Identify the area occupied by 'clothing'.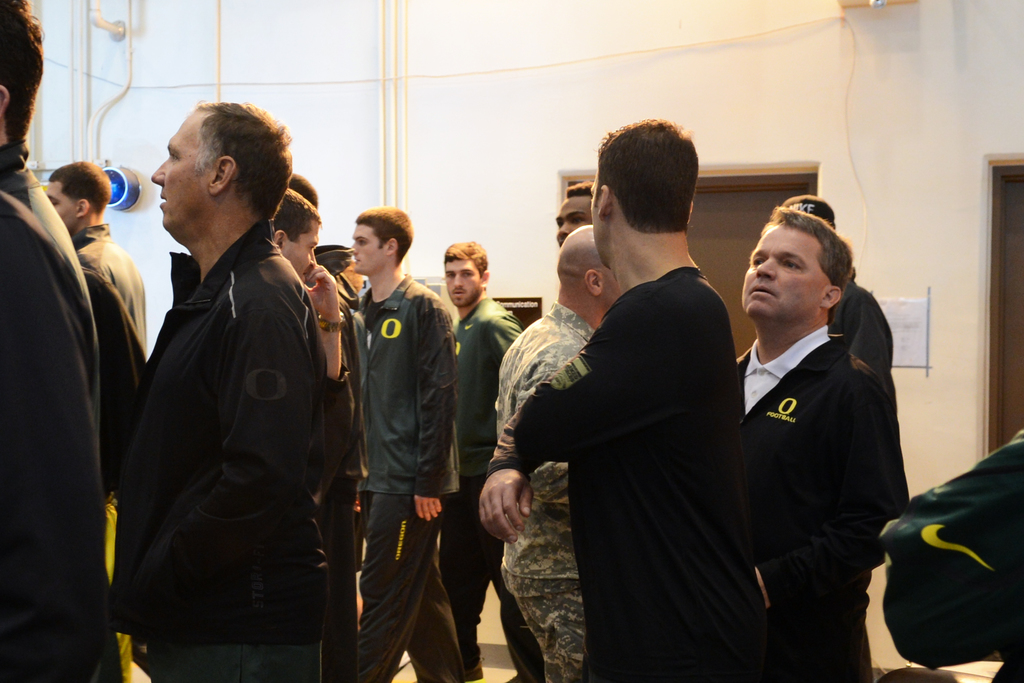
Area: [left=449, top=292, right=541, bottom=682].
